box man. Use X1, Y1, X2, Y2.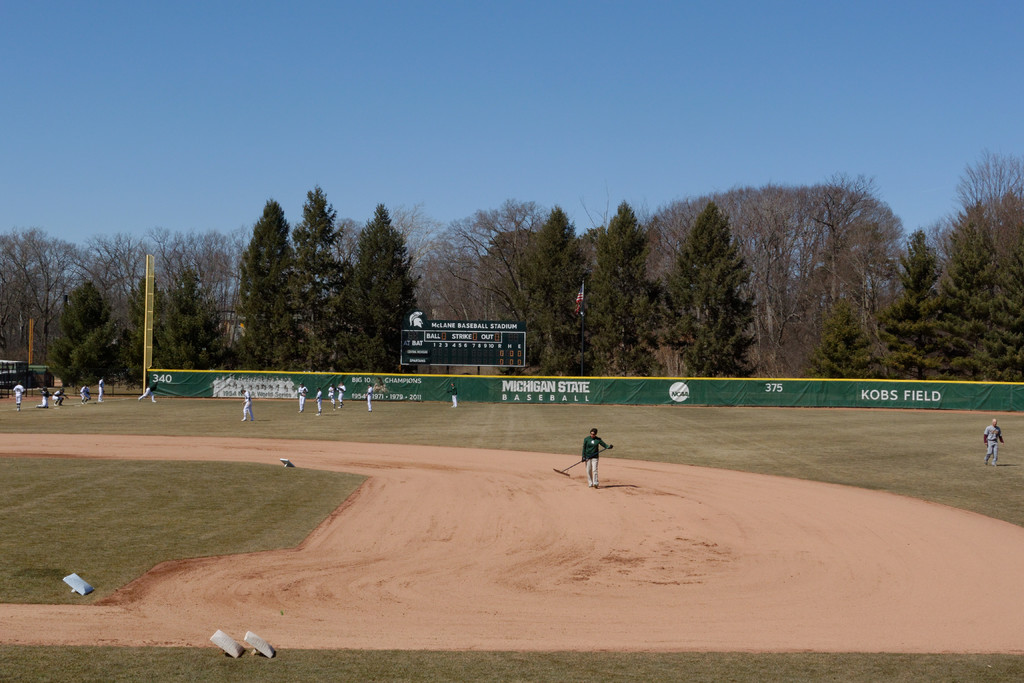
237, 386, 255, 422.
